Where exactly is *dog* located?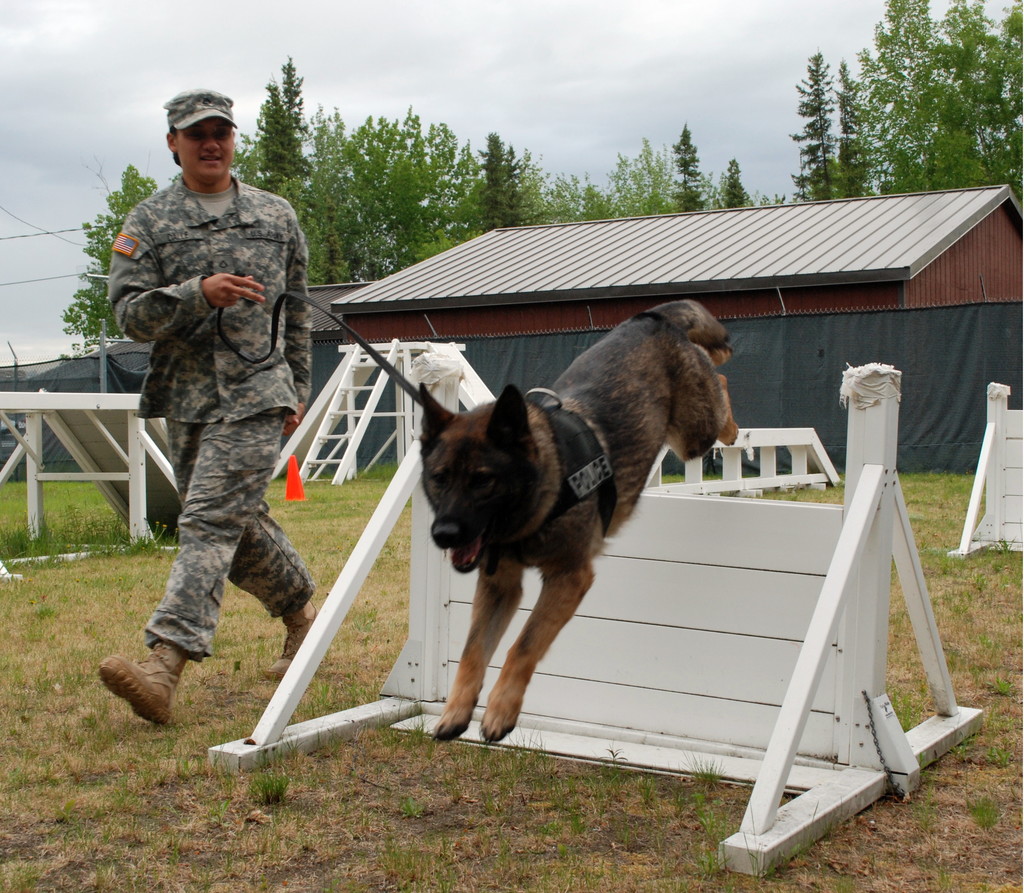
Its bounding box is [415, 296, 738, 745].
